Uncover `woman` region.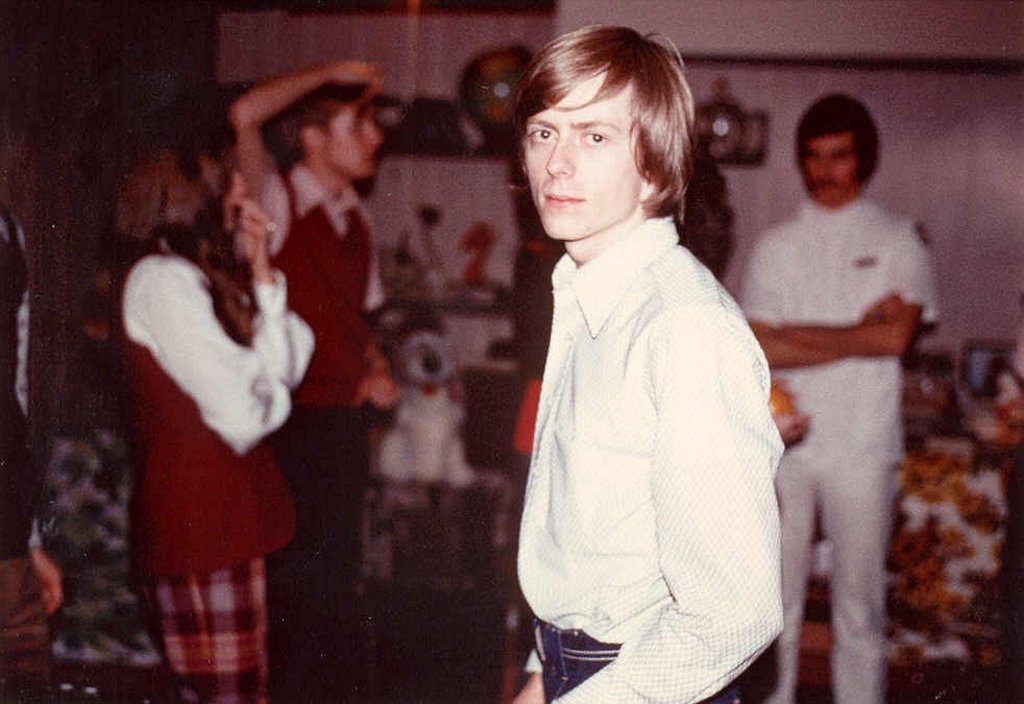
Uncovered: Rect(113, 65, 429, 678).
